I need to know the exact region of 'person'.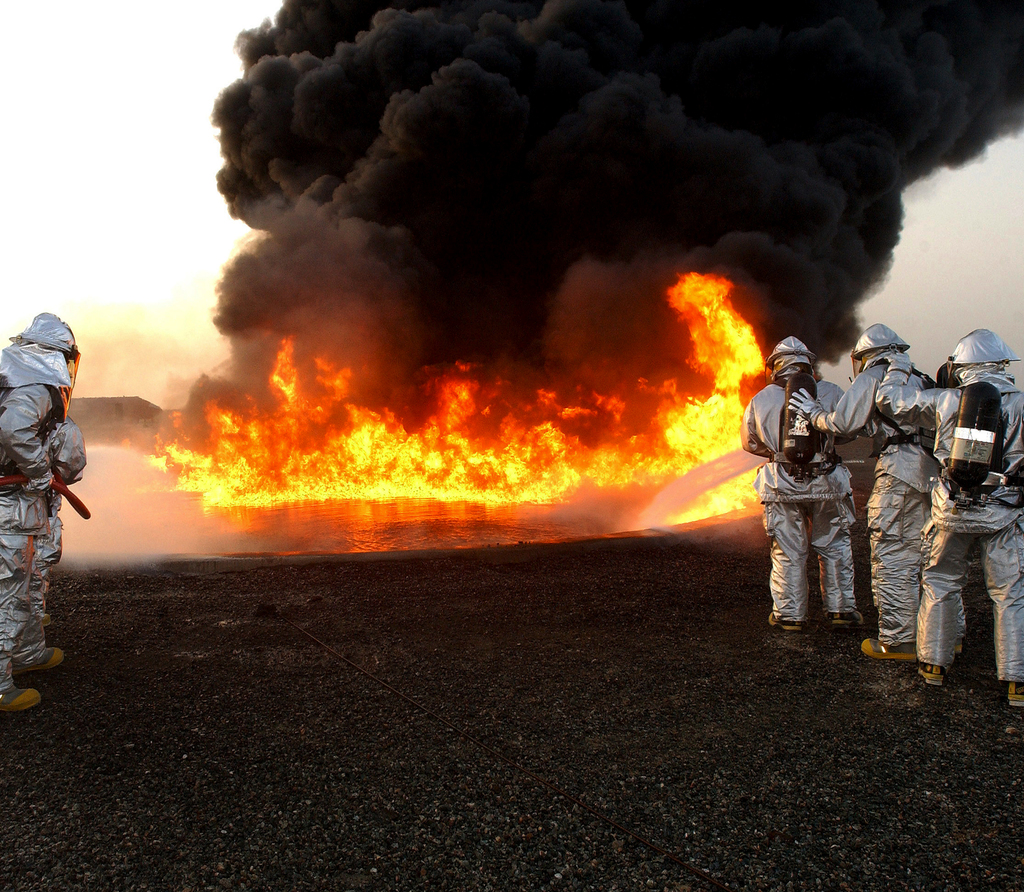
Region: l=879, t=330, r=1023, b=703.
